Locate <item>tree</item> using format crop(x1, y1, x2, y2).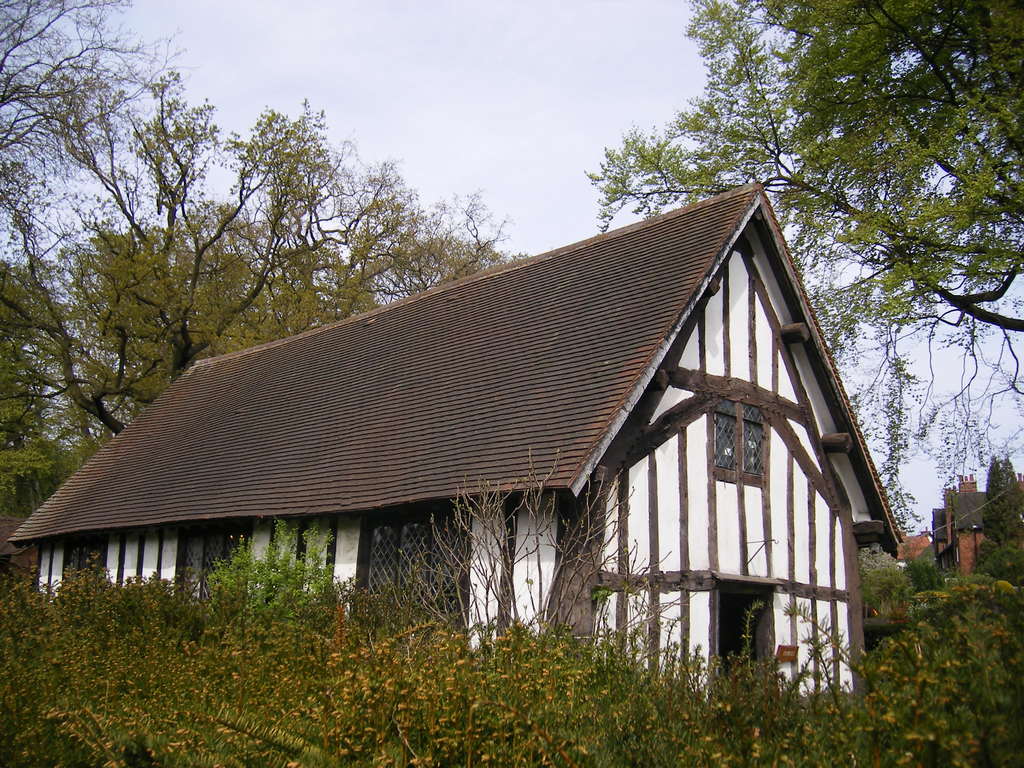
crop(988, 539, 1023, 581).
